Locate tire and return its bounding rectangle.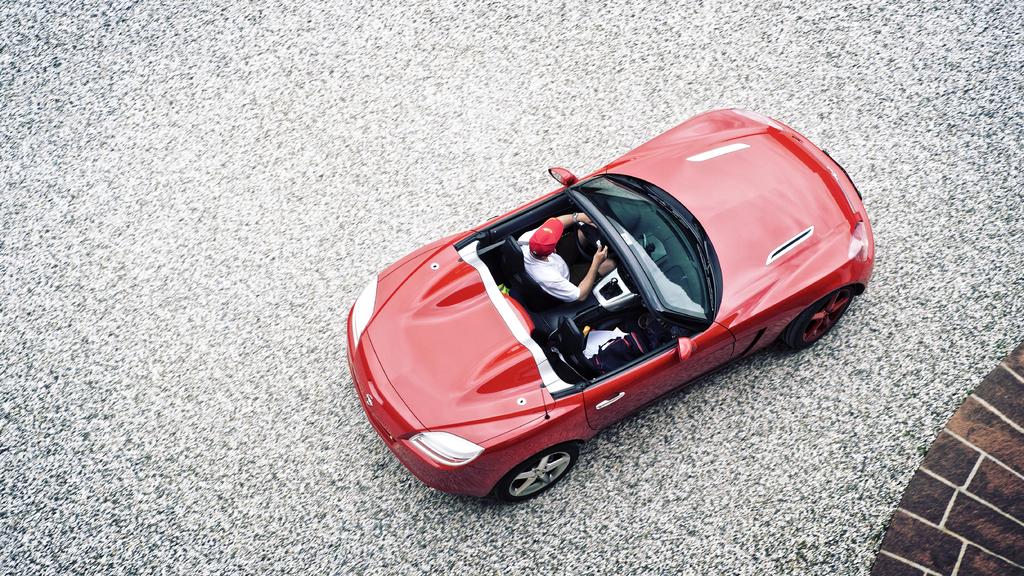
777 289 858 350.
